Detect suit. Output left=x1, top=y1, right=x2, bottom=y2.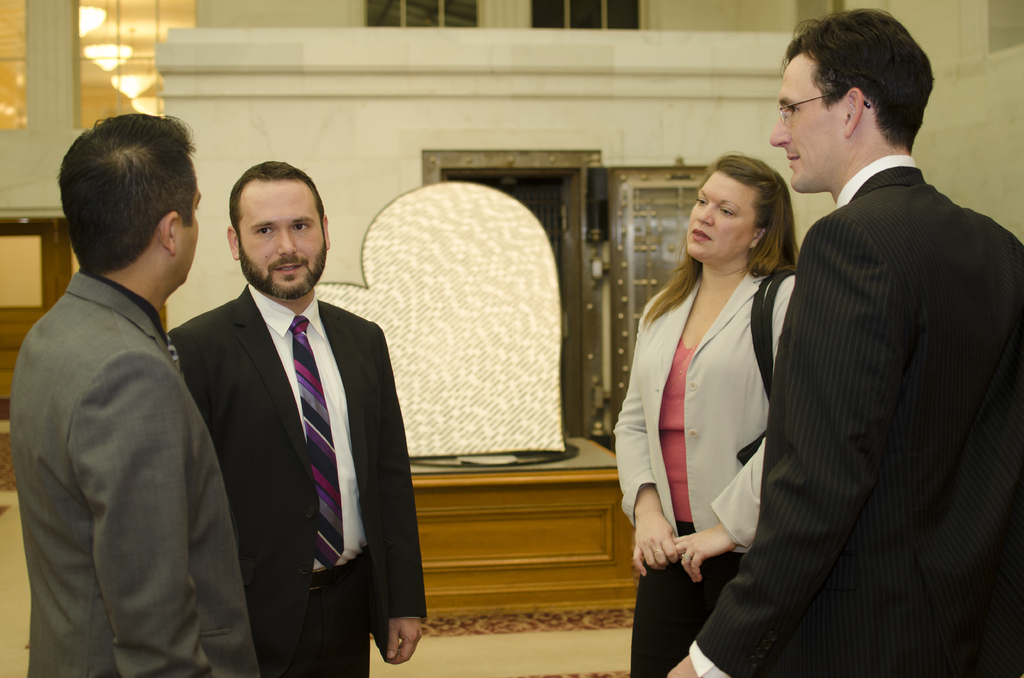
left=10, top=271, right=260, bottom=677.
